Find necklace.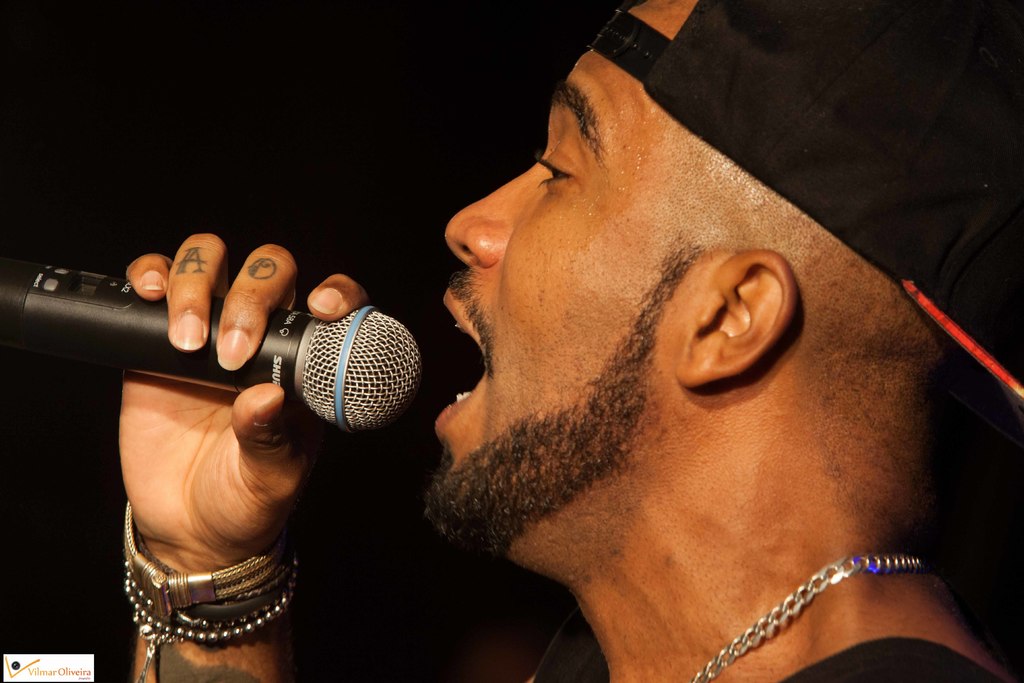
bbox=[685, 551, 929, 682].
